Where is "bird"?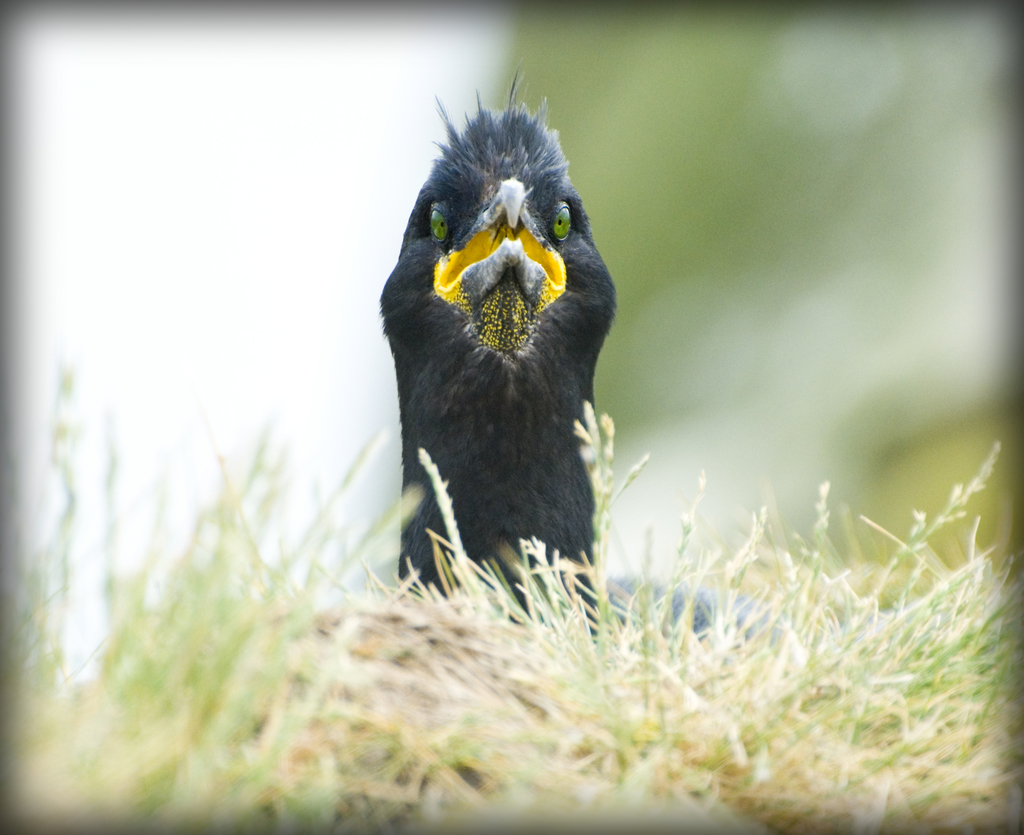
left=372, top=111, right=630, bottom=602.
